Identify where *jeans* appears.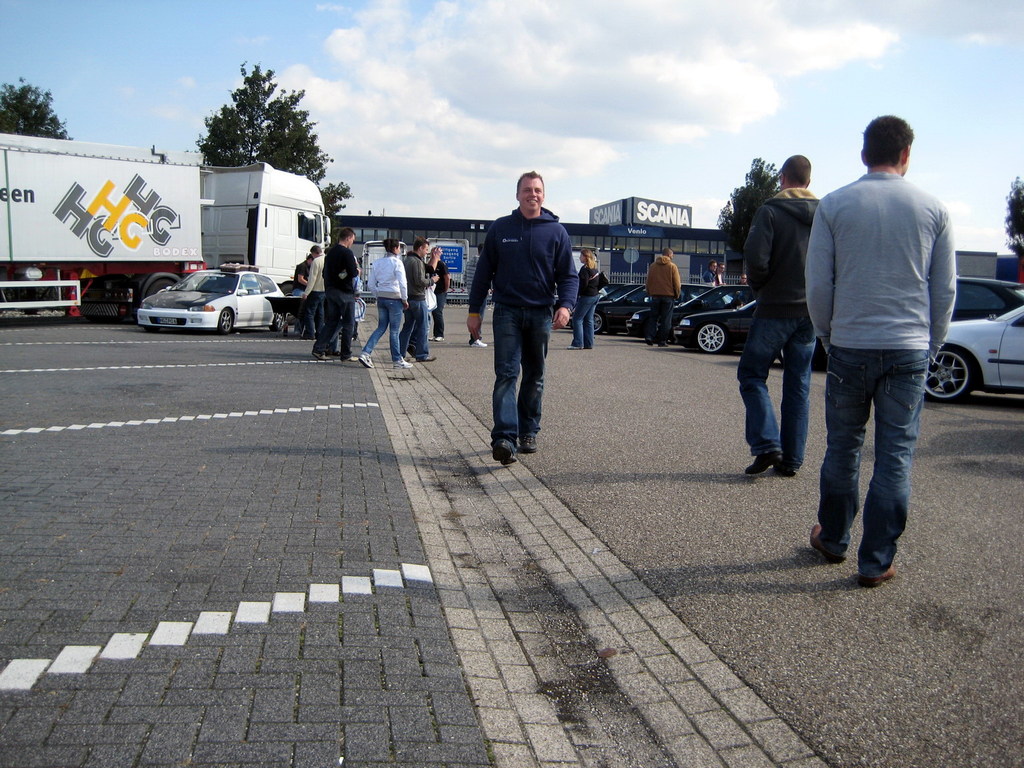
Appears at [491,298,552,439].
